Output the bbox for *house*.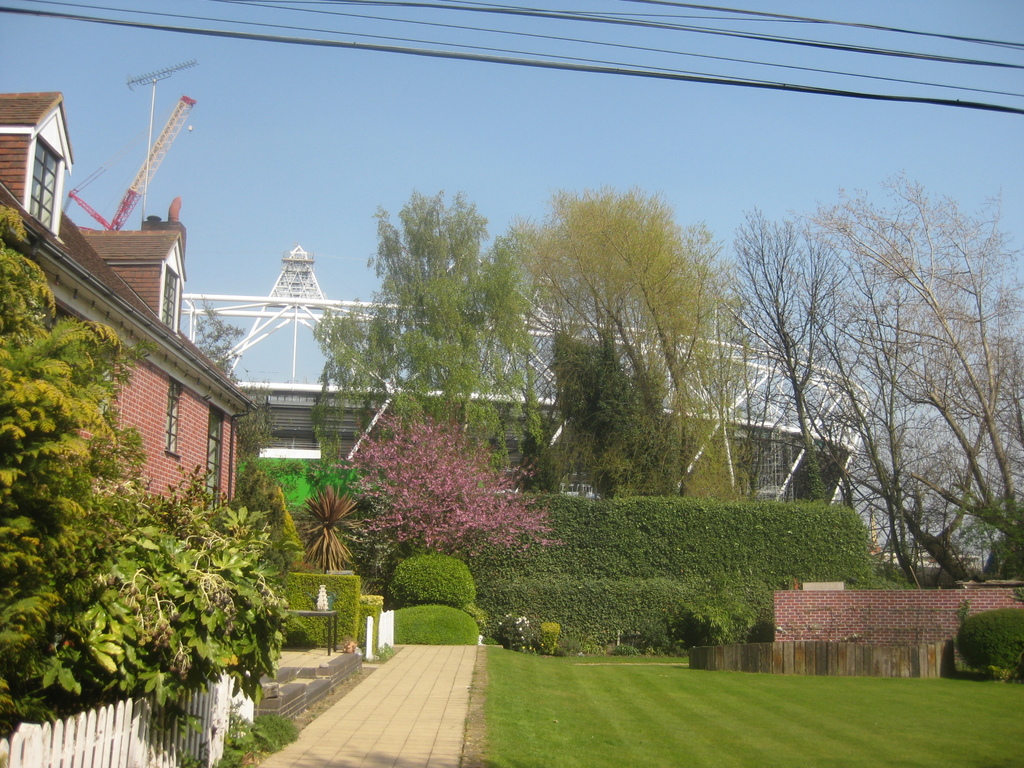
[0,239,246,541].
